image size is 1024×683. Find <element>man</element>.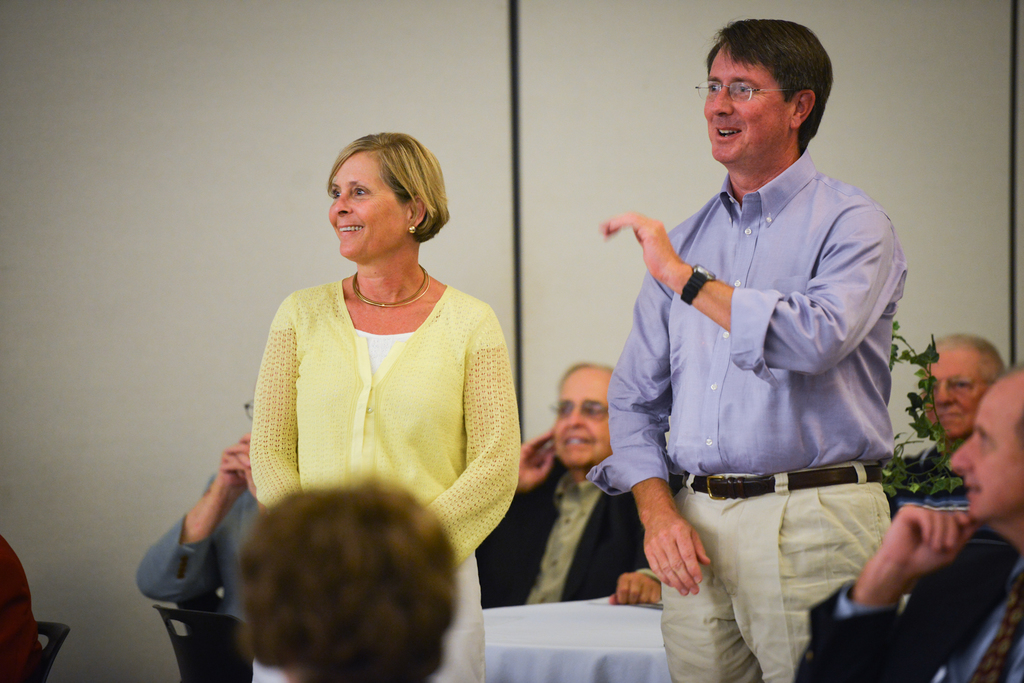
pyautogui.locateOnScreen(796, 367, 1023, 682).
